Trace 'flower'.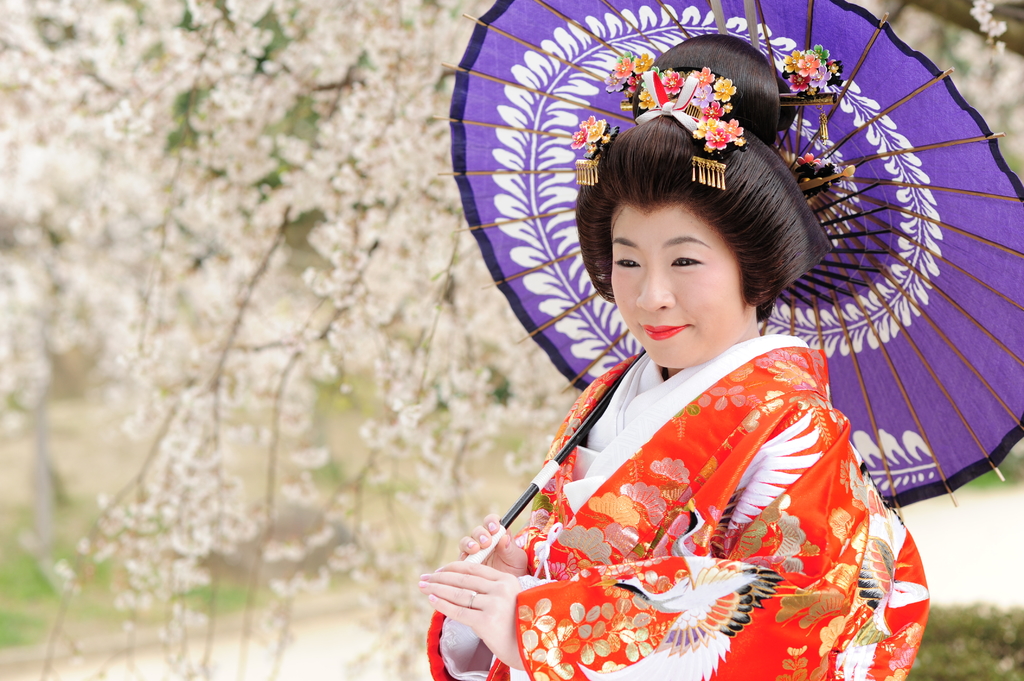
Traced to 568:131:586:152.
